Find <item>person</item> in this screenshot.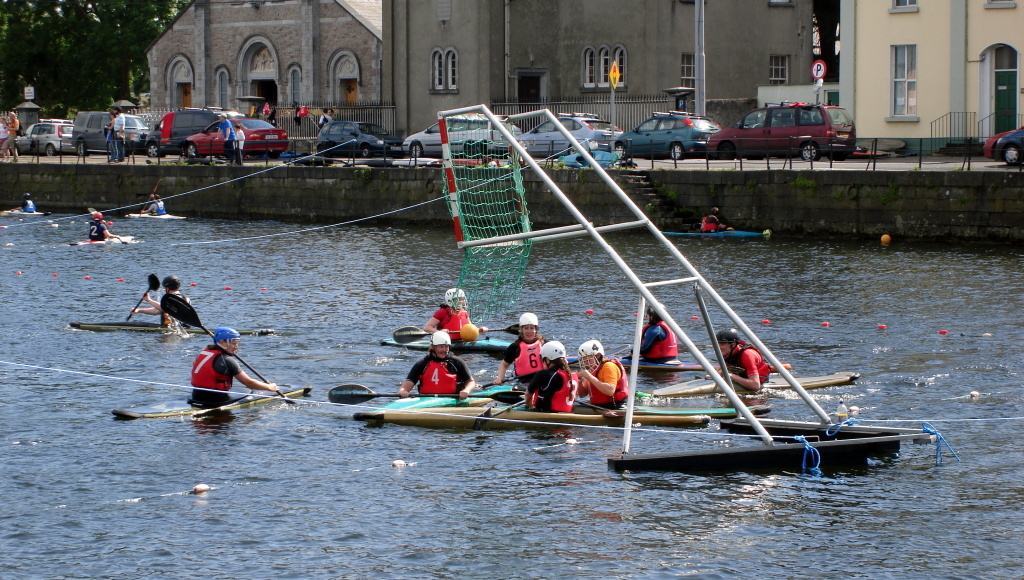
The bounding box for <item>person</item> is (left=493, top=310, right=557, bottom=388).
